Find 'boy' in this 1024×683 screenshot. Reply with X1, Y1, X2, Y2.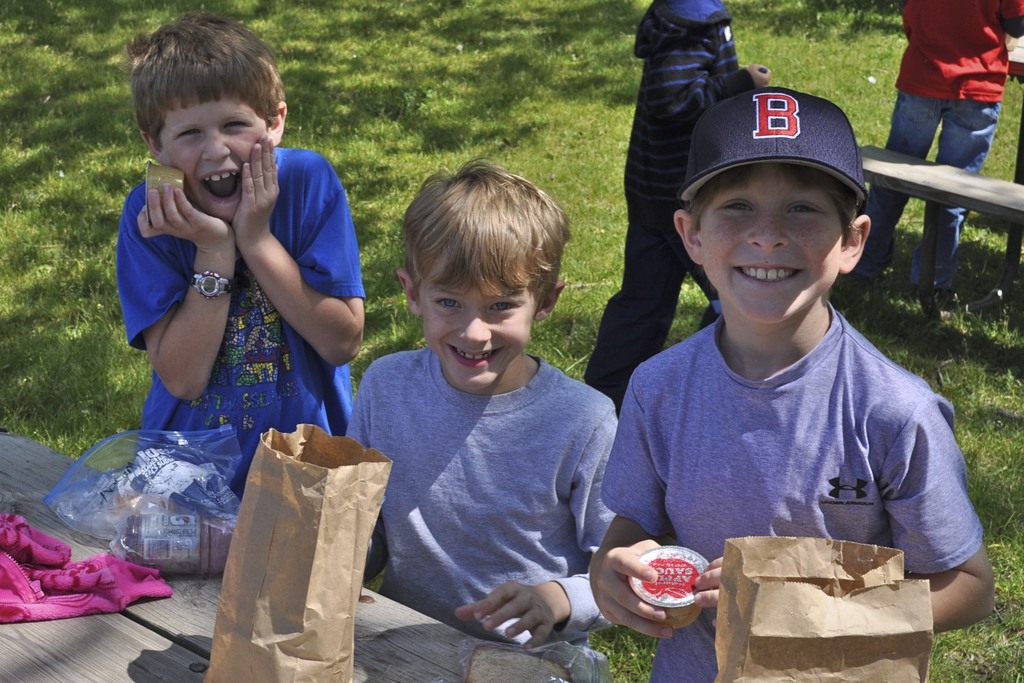
599, 42, 972, 666.
